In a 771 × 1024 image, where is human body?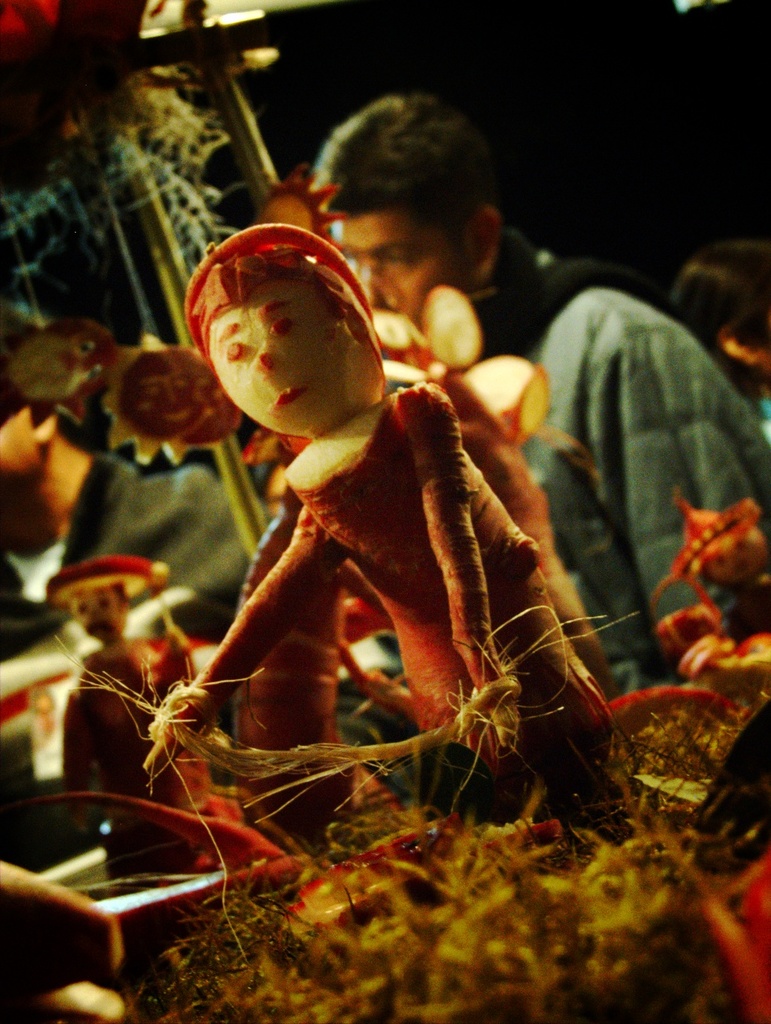
<bbox>0, 322, 274, 636</bbox>.
